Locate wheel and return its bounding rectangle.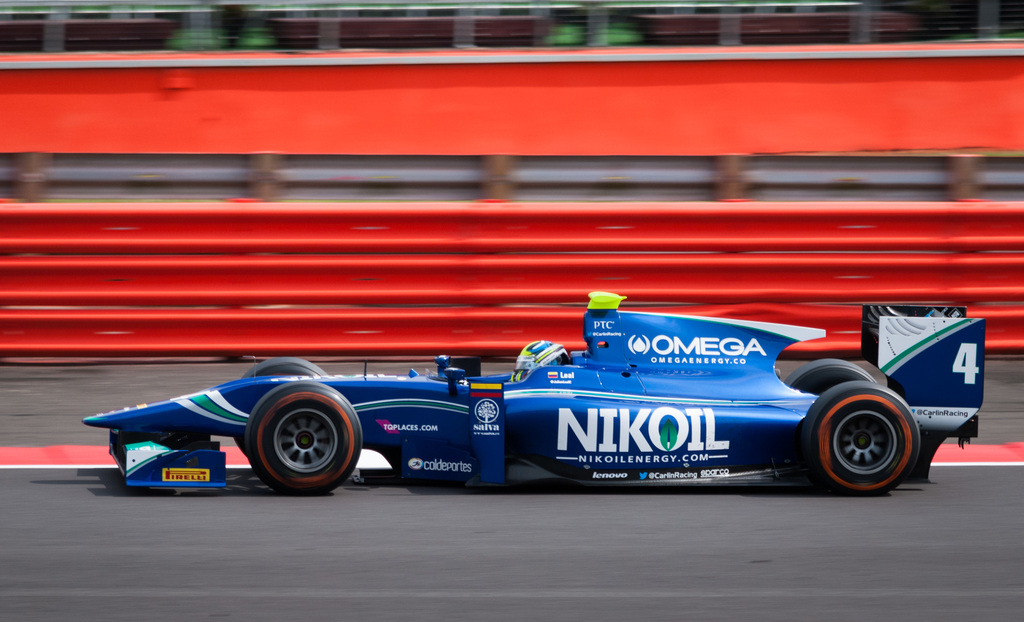
{"left": 241, "top": 379, "right": 364, "bottom": 495}.
